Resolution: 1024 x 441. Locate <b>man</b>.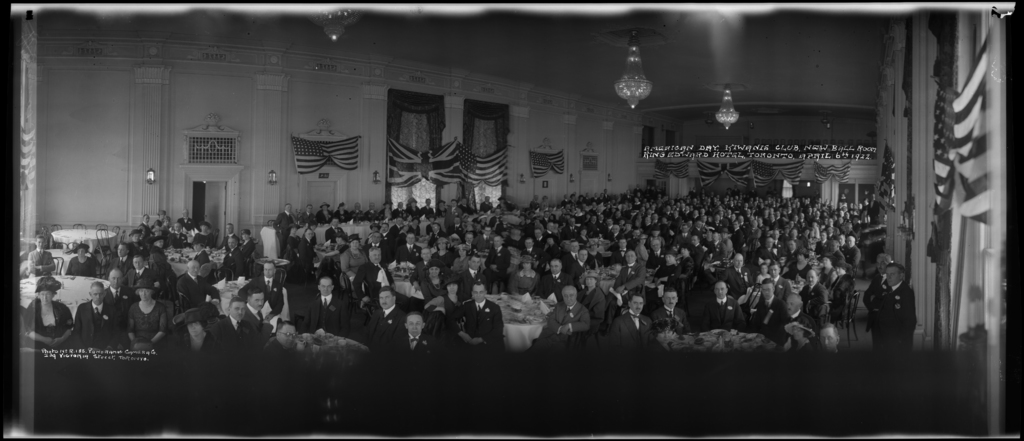
{"left": 556, "top": 239, "right": 580, "bottom": 264}.
